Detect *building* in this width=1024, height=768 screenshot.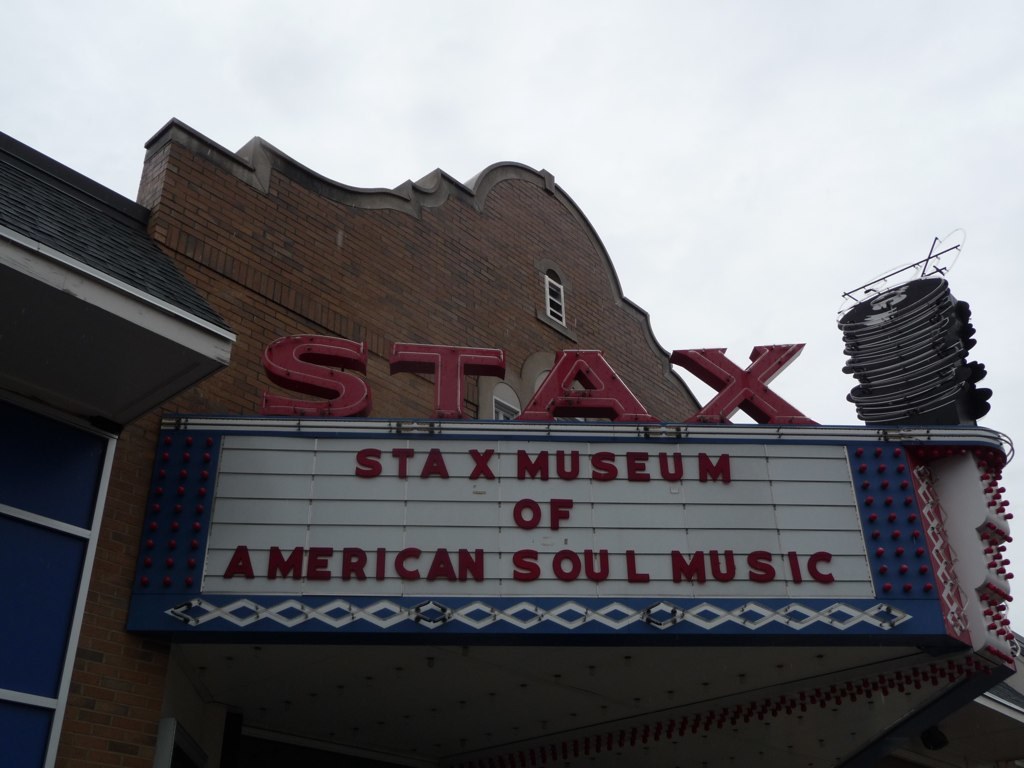
Detection: pyautogui.locateOnScreen(0, 117, 1023, 767).
